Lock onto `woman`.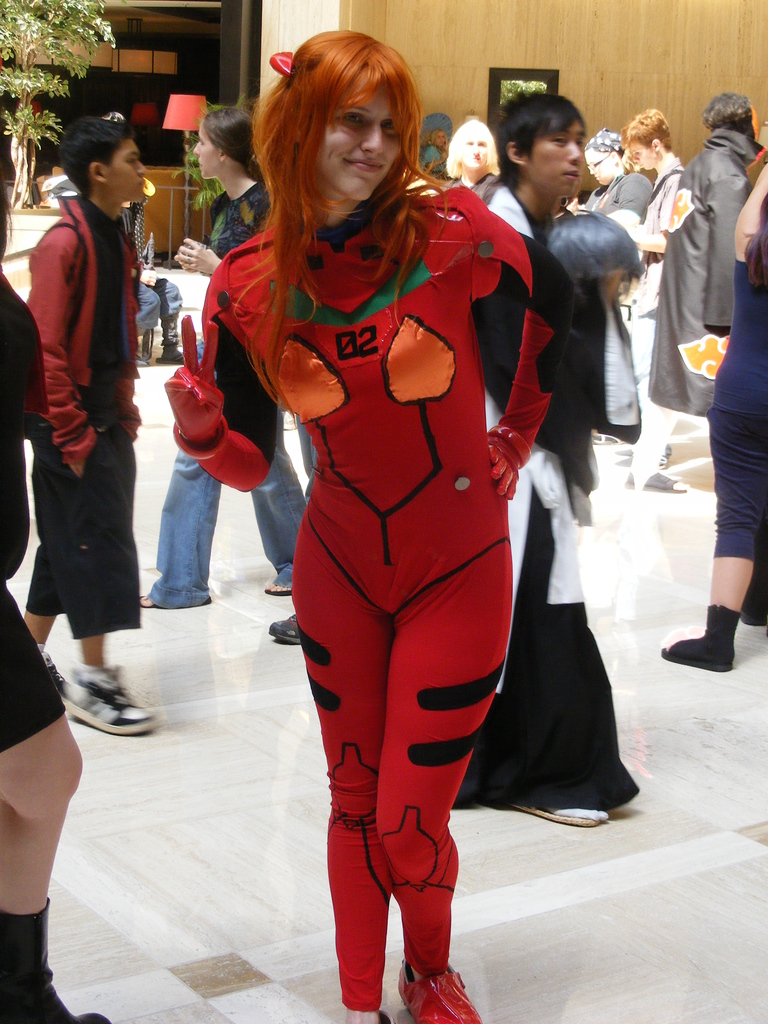
Locked: (x1=213, y1=42, x2=545, y2=1020).
